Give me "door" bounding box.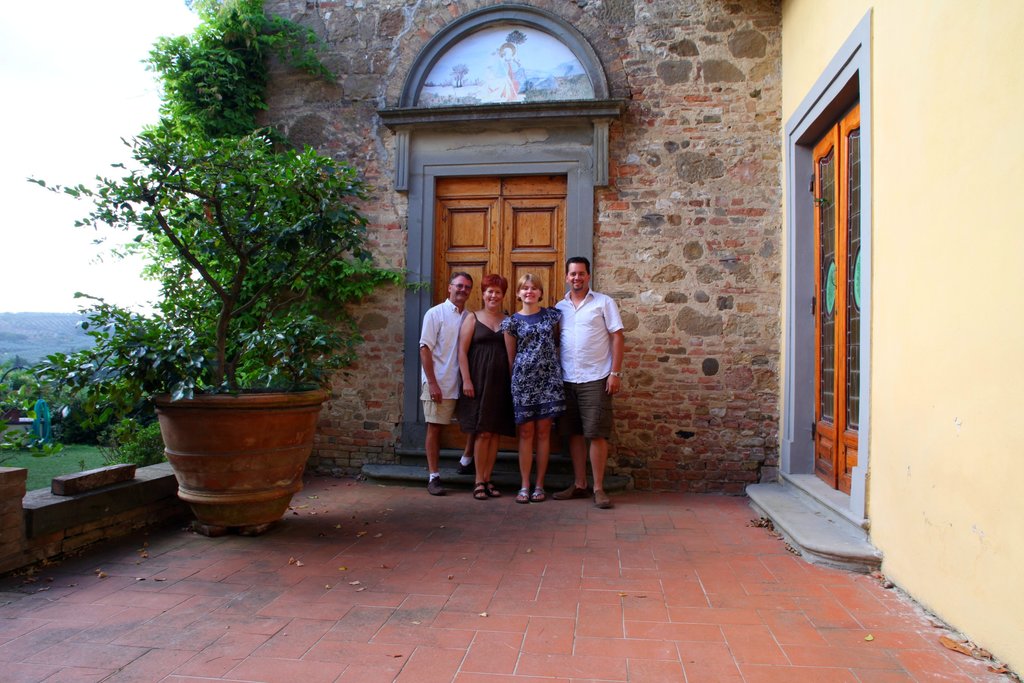
811,101,860,496.
